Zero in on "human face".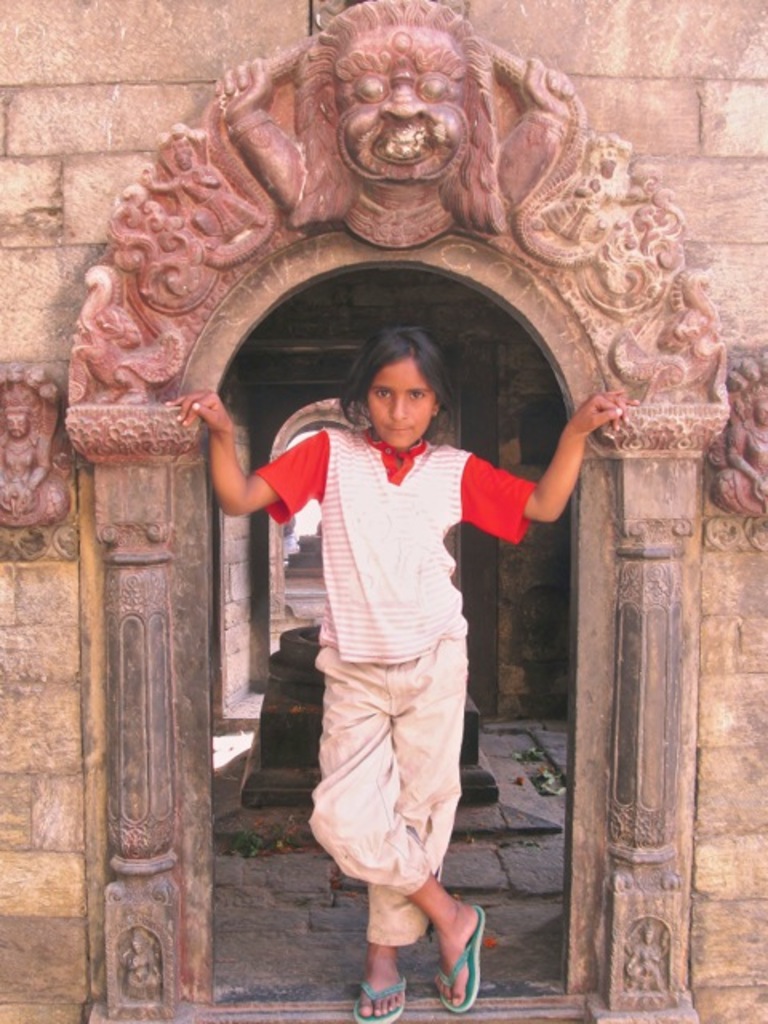
Zeroed in: x1=362 y1=354 x2=432 y2=448.
